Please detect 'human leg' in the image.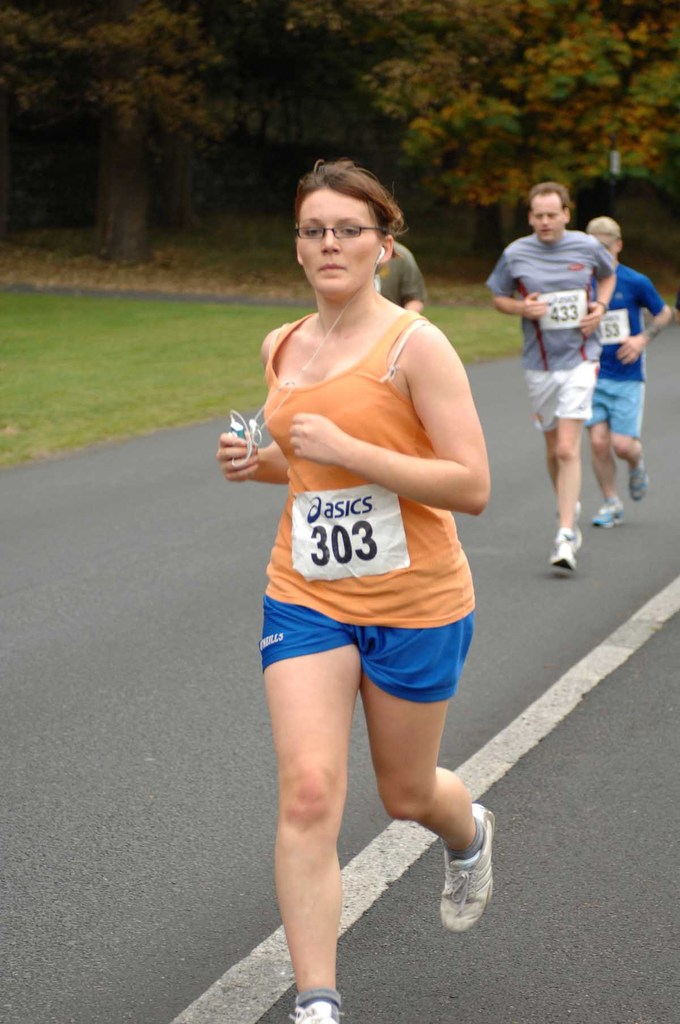
{"left": 579, "top": 386, "right": 651, "bottom": 528}.
